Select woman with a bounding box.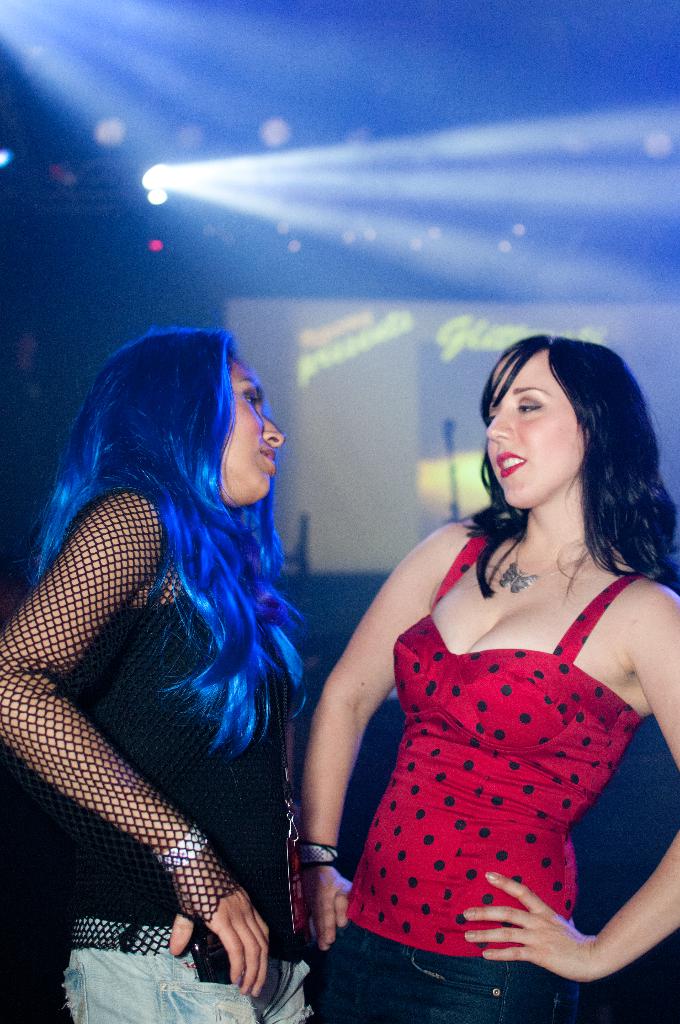
[0, 321, 308, 1023].
